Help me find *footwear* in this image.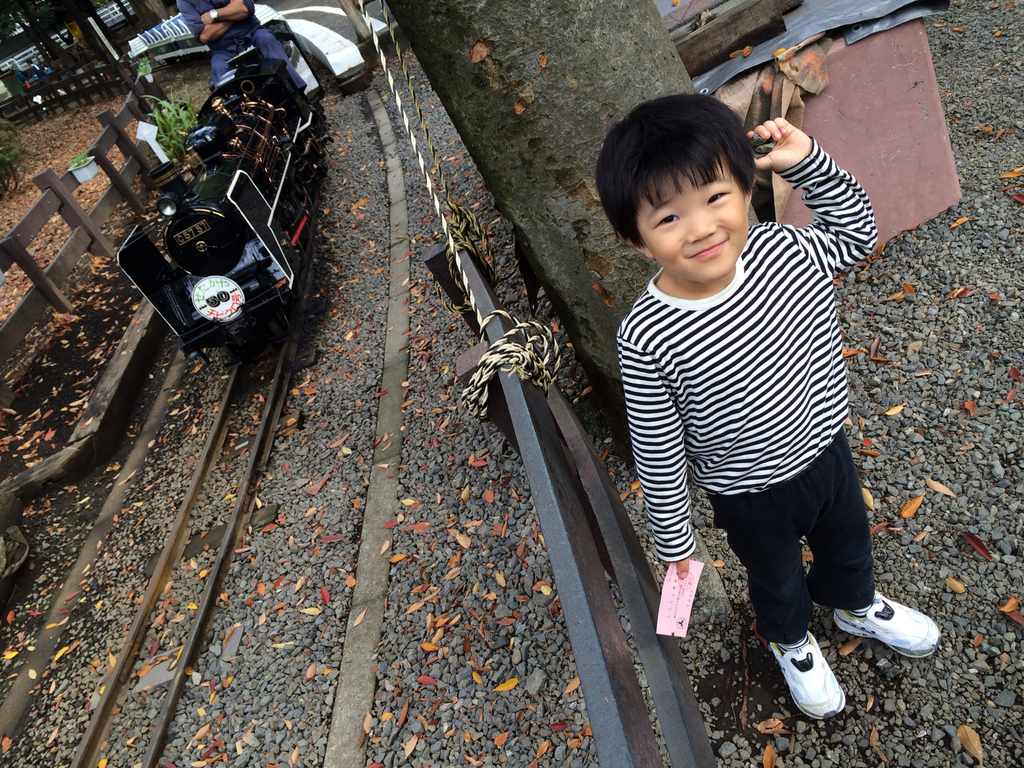
Found it: x1=839 y1=598 x2=941 y2=681.
